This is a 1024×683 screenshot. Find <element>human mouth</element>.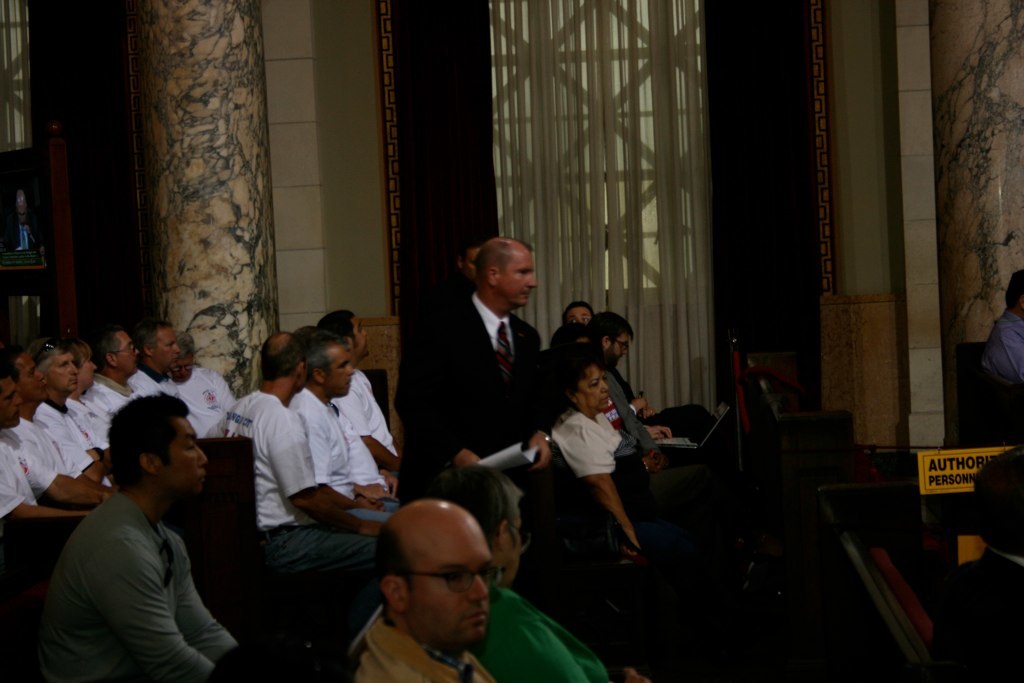
Bounding box: [520,292,529,297].
